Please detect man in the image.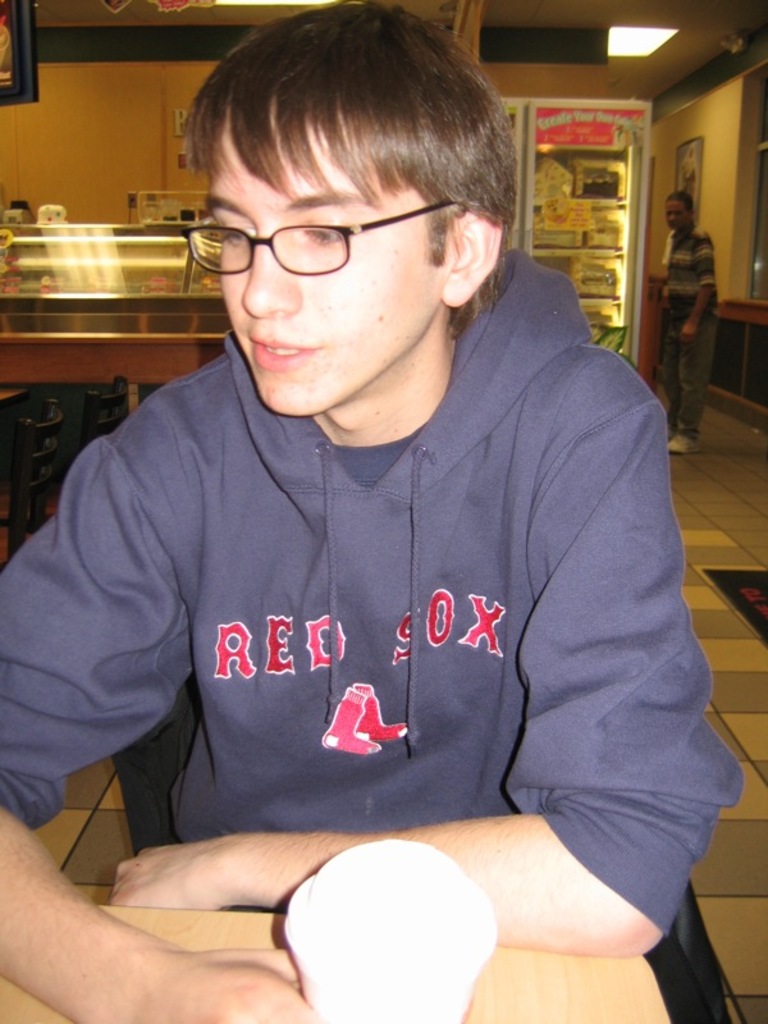
bbox=[0, 0, 732, 1023].
